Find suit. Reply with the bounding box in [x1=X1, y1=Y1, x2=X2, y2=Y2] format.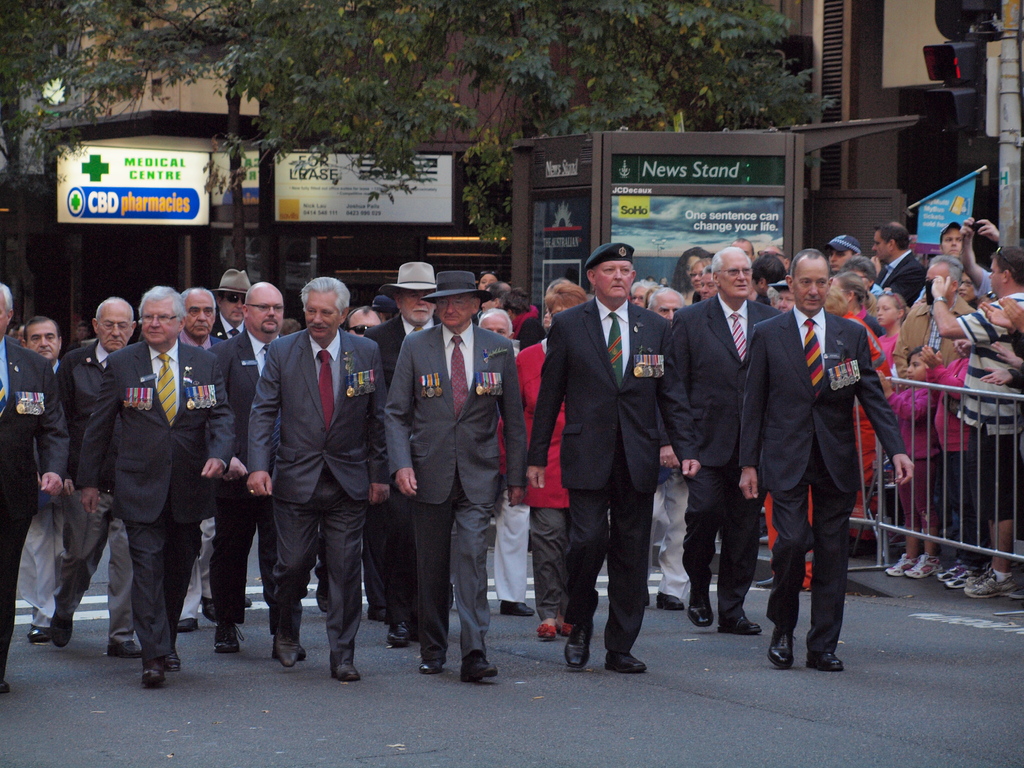
[x1=4, y1=334, x2=22, y2=348].
